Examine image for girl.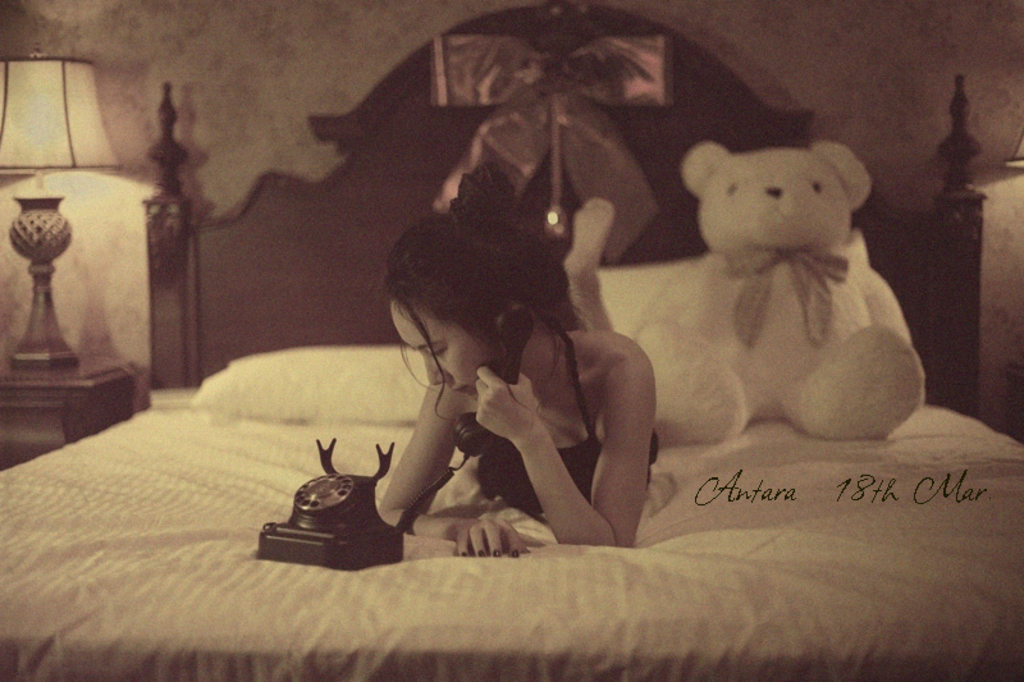
Examination result: {"x1": 380, "y1": 160, "x2": 664, "y2": 560}.
